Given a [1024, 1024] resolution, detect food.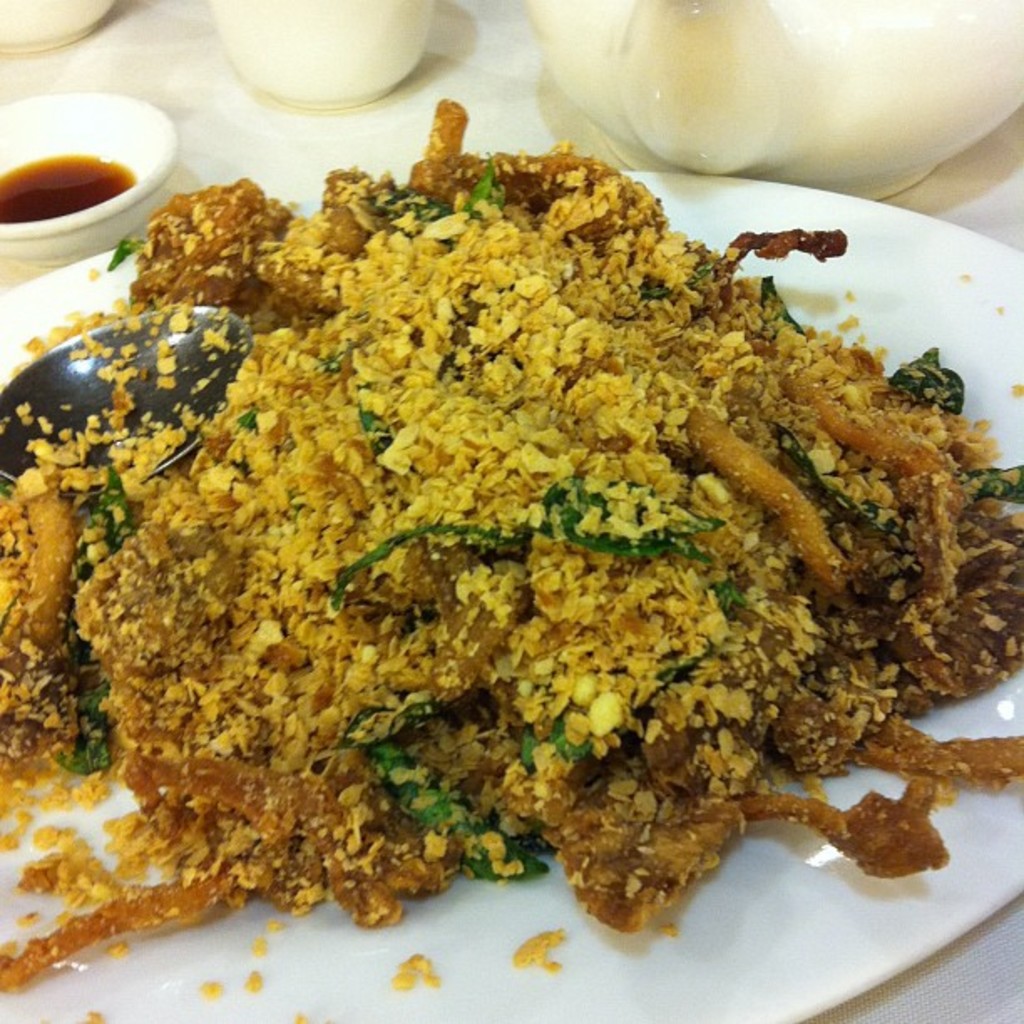
bbox(64, 137, 942, 947).
